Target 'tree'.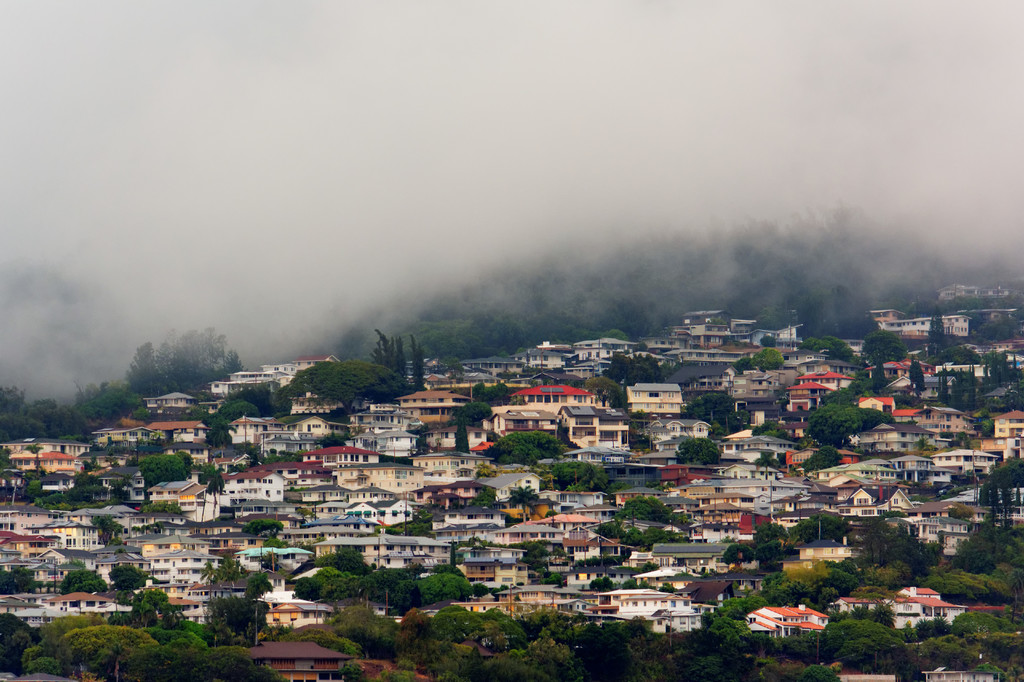
Target region: Rect(462, 400, 490, 422).
